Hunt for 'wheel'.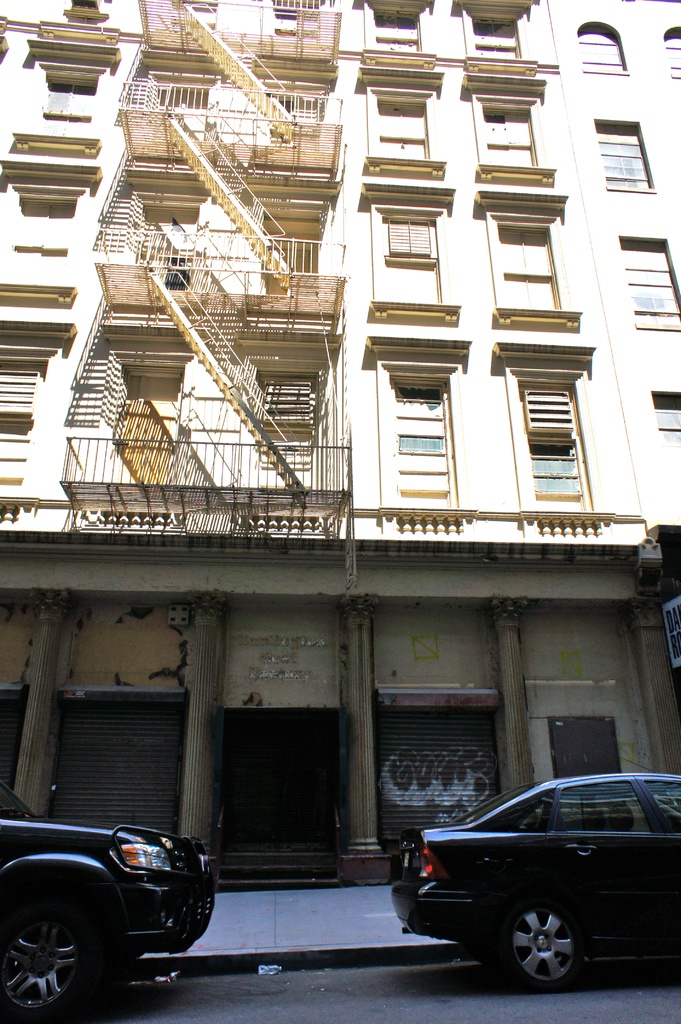
Hunted down at bbox(493, 886, 586, 988).
